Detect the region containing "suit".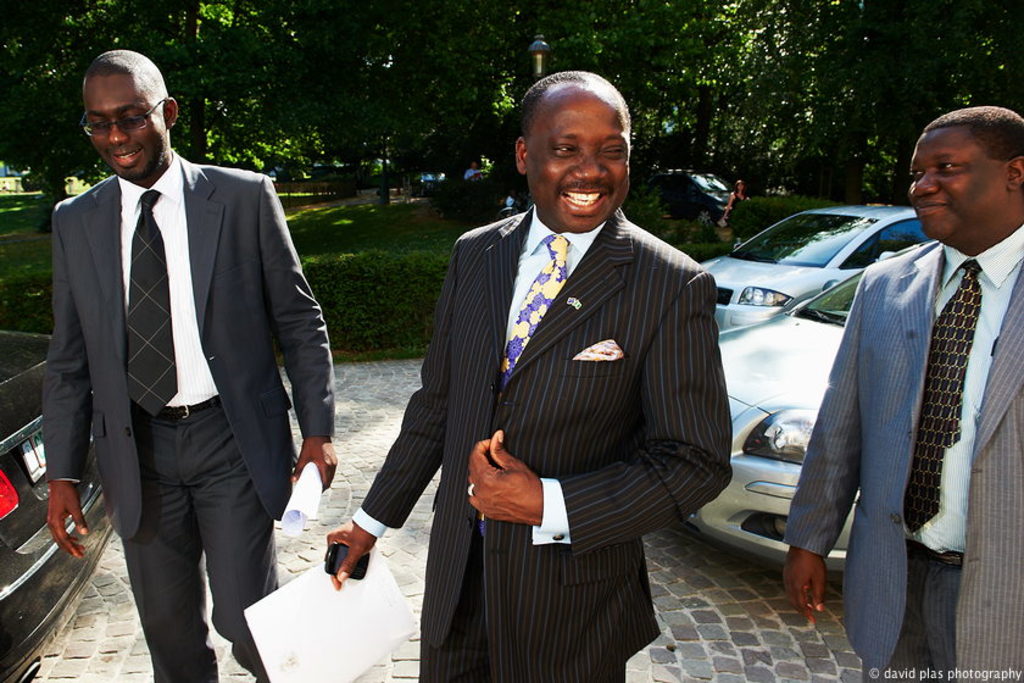
bbox(783, 224, 1023, 682).
